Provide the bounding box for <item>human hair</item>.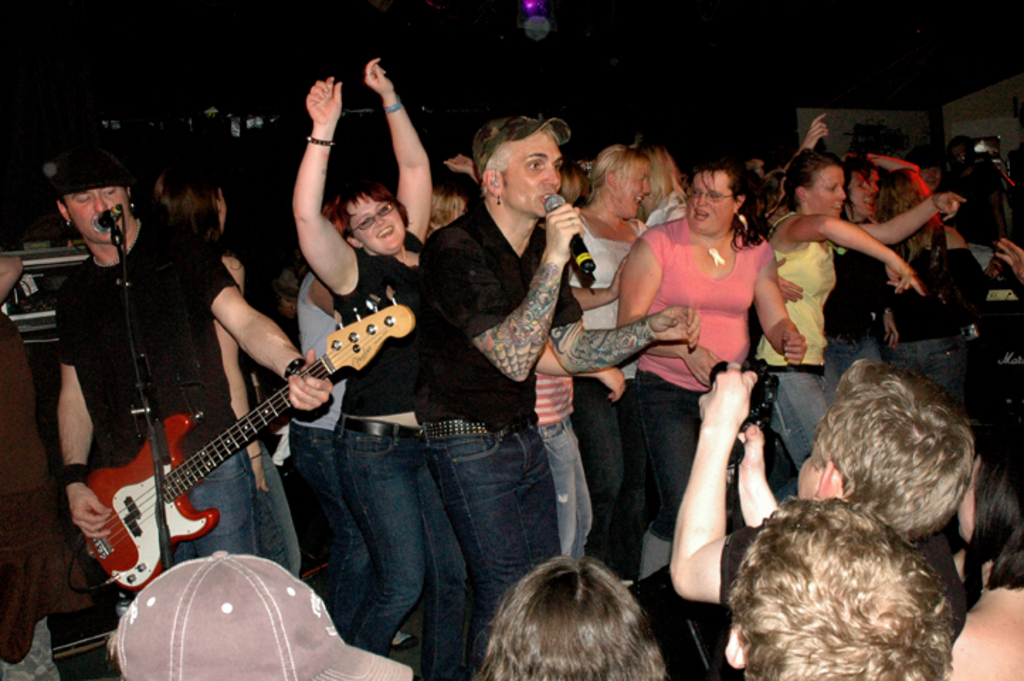
<bbox>486, 146, 511, 177</bbox>.
